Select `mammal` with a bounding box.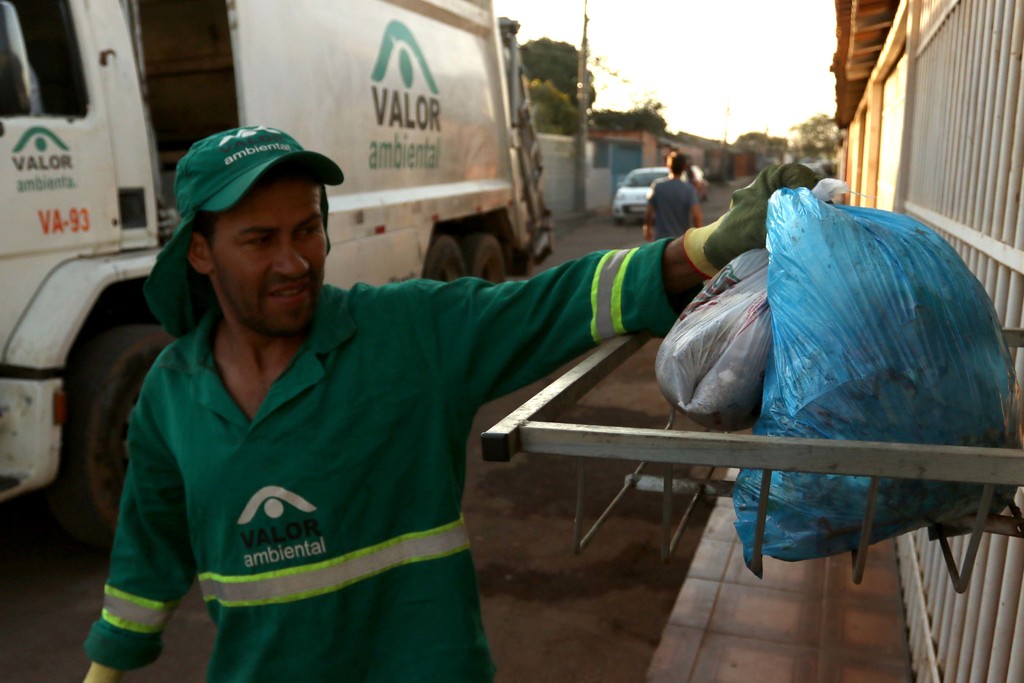
bbox(79, 124, 832, 682).
